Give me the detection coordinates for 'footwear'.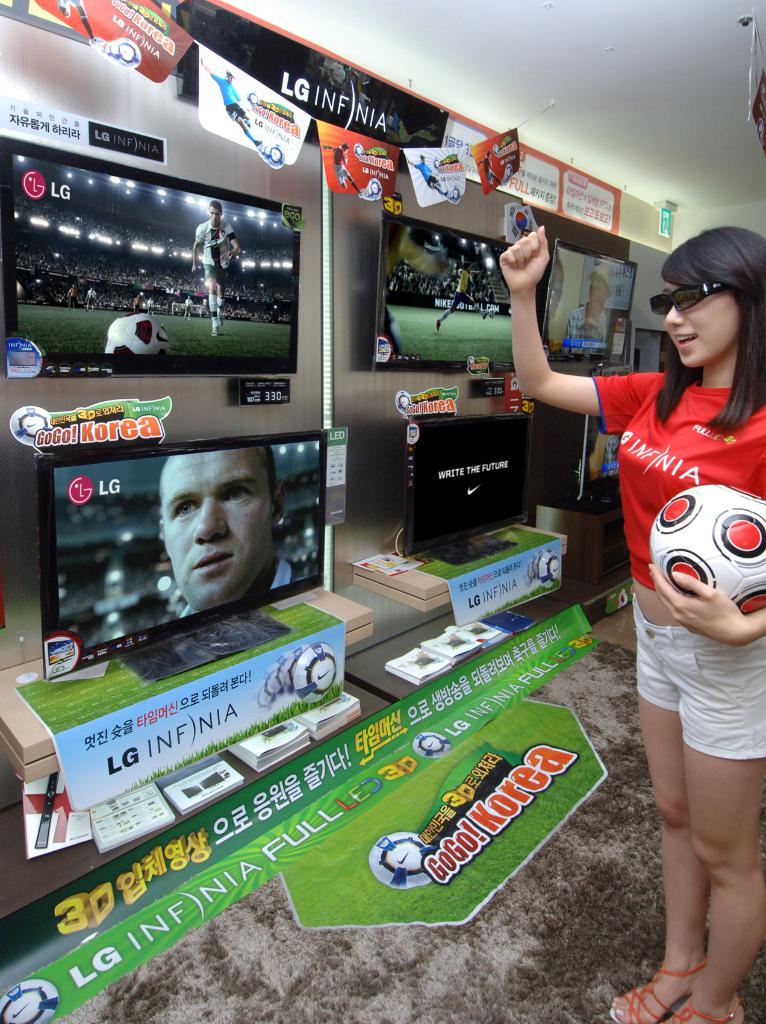
pyautogui.locateOnScreen(658, 993, 749, 1023).
